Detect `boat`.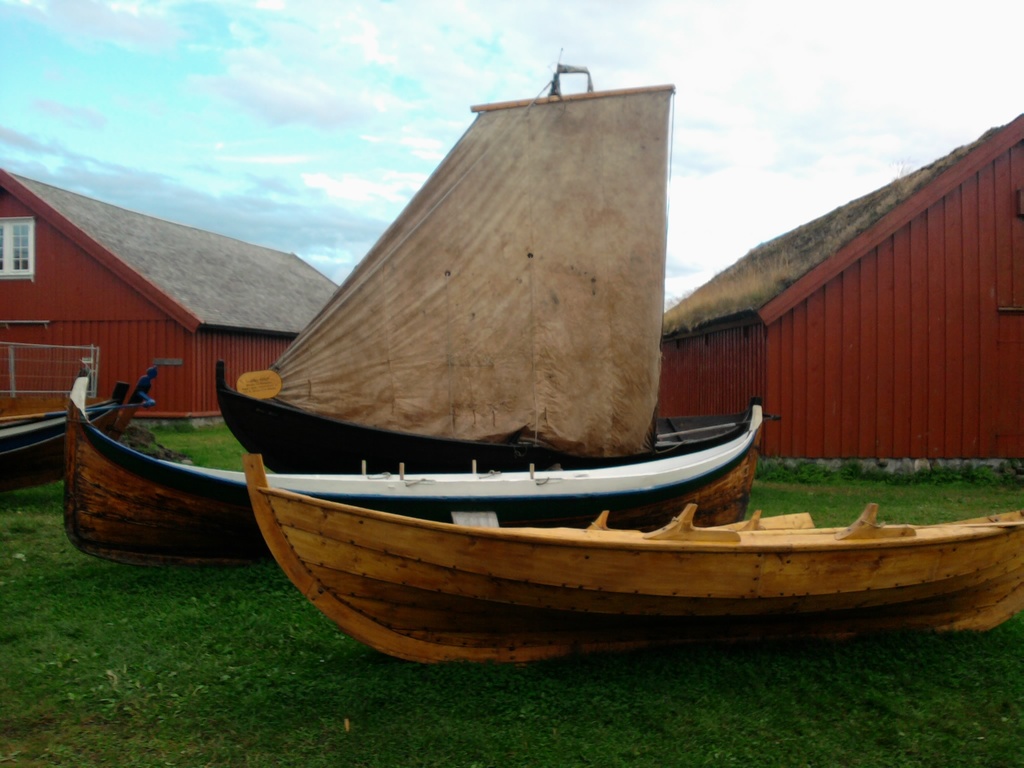
Detected at bbox=[244, 449, 1023, 665].
